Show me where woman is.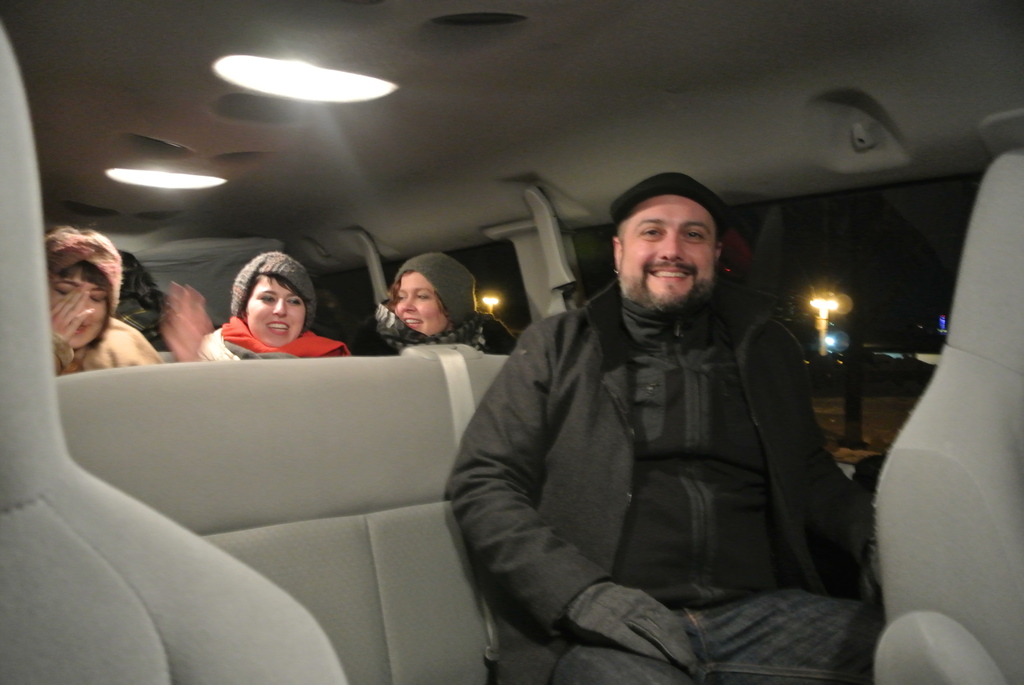
woman is at rect(43, 221, 160, 382).
